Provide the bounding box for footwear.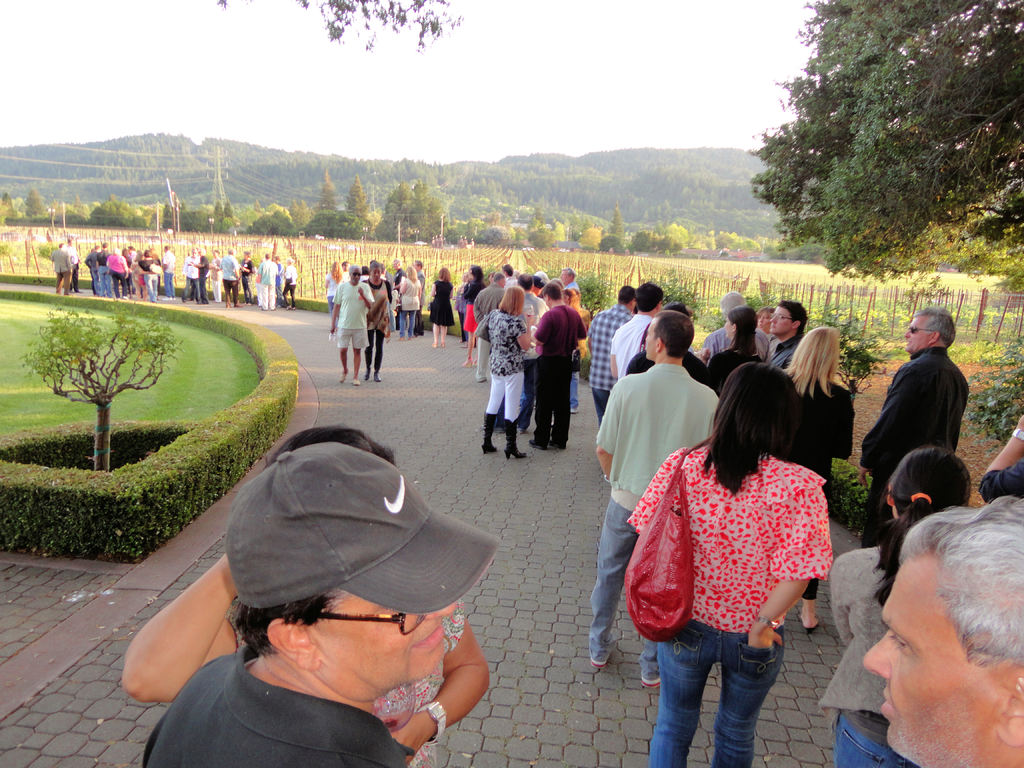
591:656:609:669.
